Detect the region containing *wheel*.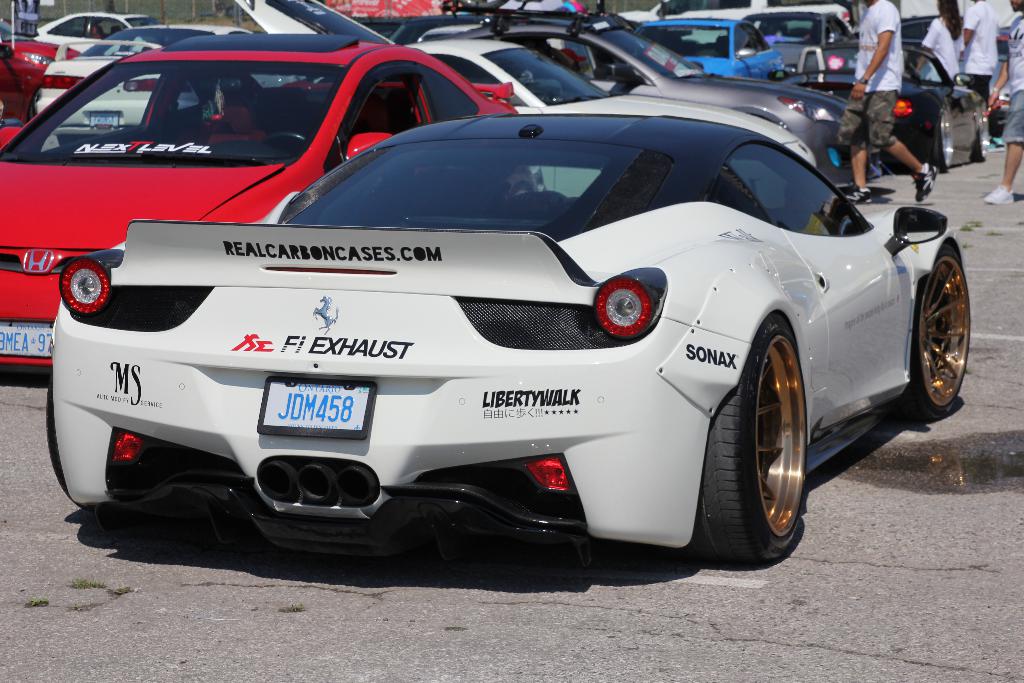
975 101 989 161.
